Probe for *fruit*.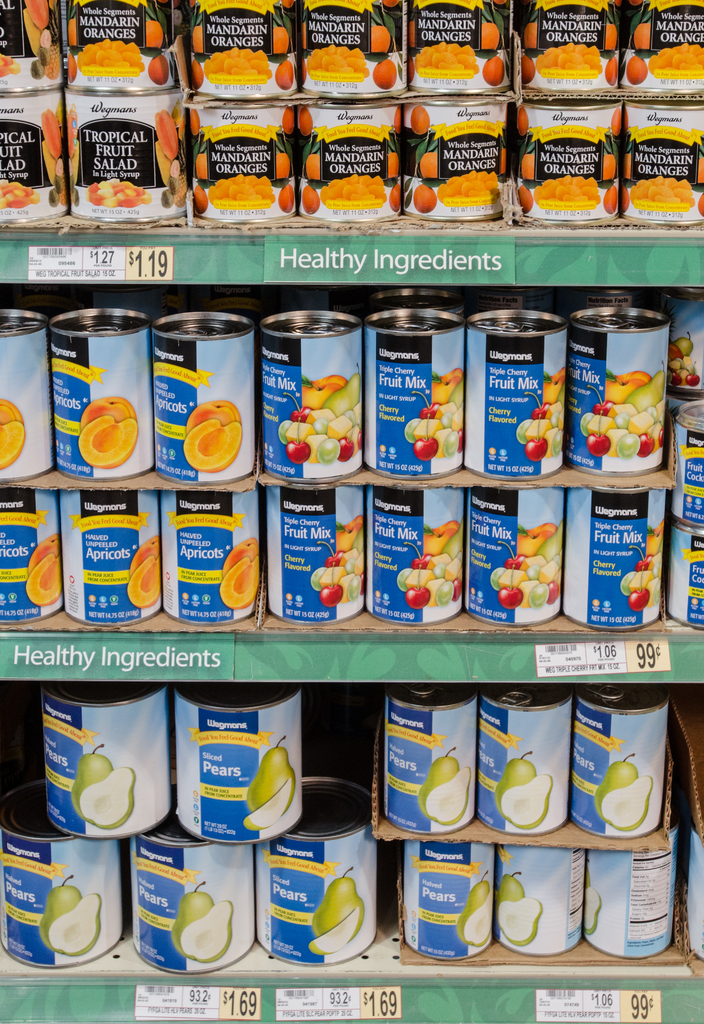
Probe result: bbox=[418, 151, 439, 179].
